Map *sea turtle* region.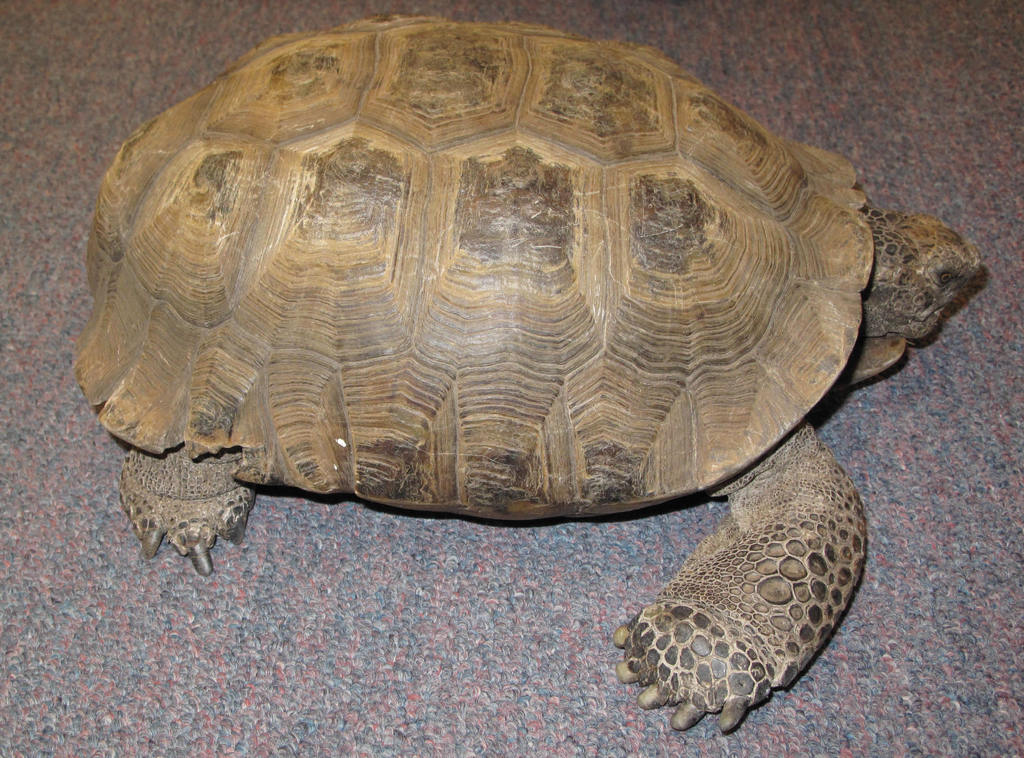
Mapped to l=64, t=10, r=985, b=736.
